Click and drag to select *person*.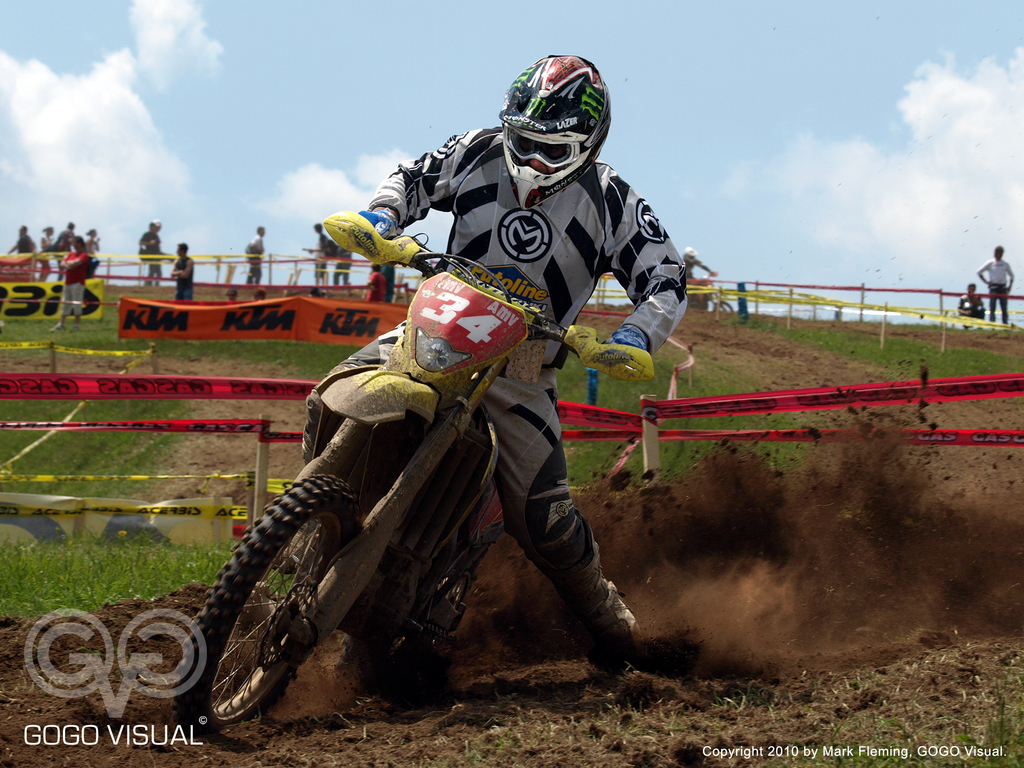
Selection: (339,81,645,661).
